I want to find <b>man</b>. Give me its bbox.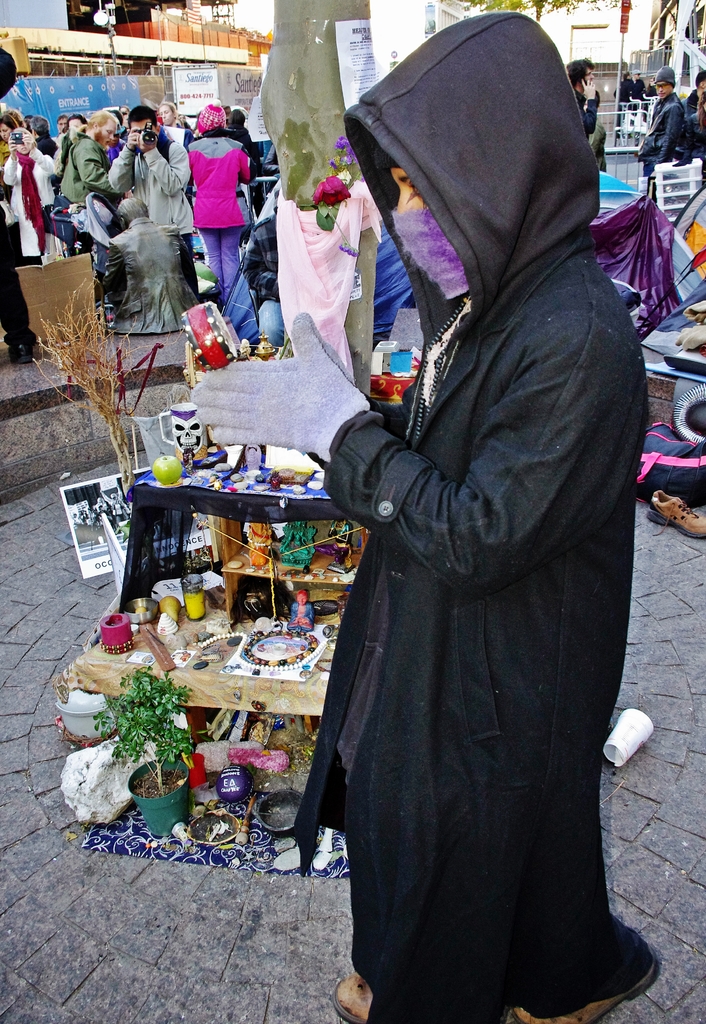
[60,111,131,202].
